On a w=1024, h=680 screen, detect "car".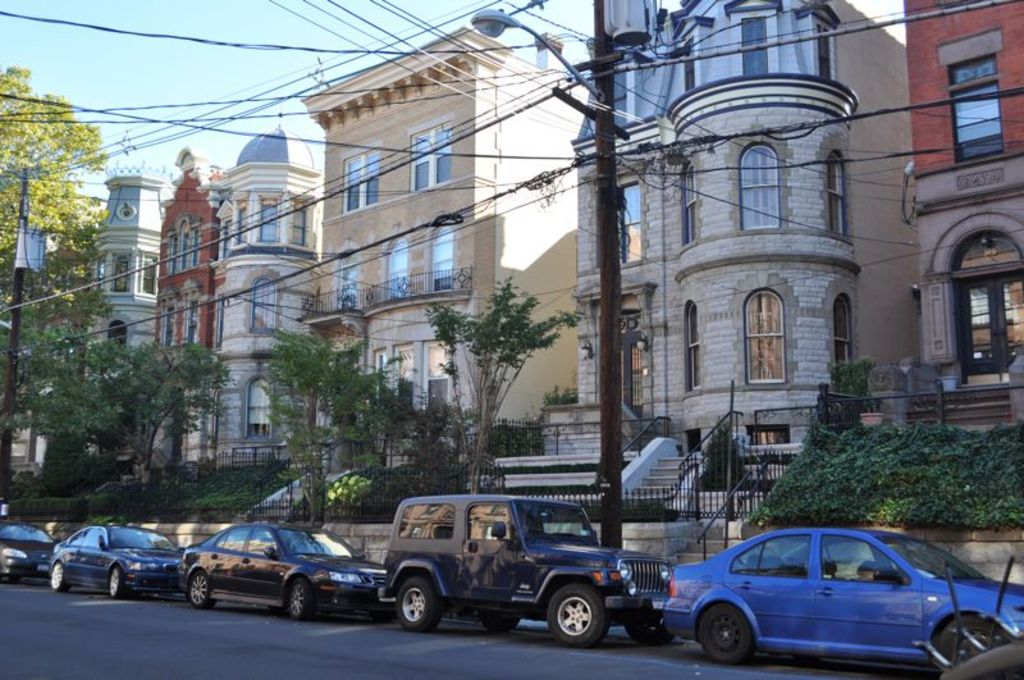
0/519/56/583.
